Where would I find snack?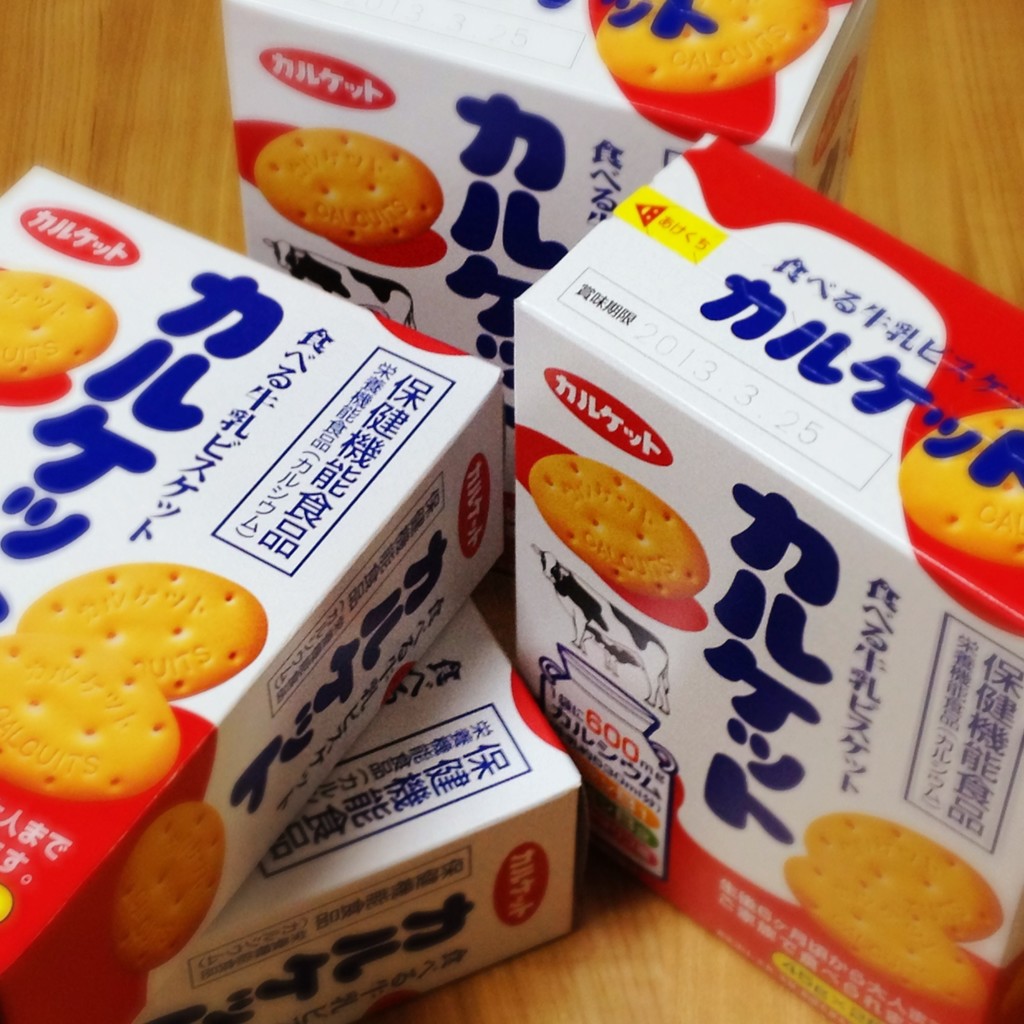
At (x1=803, y1=809, x2=1004, y2=945).
